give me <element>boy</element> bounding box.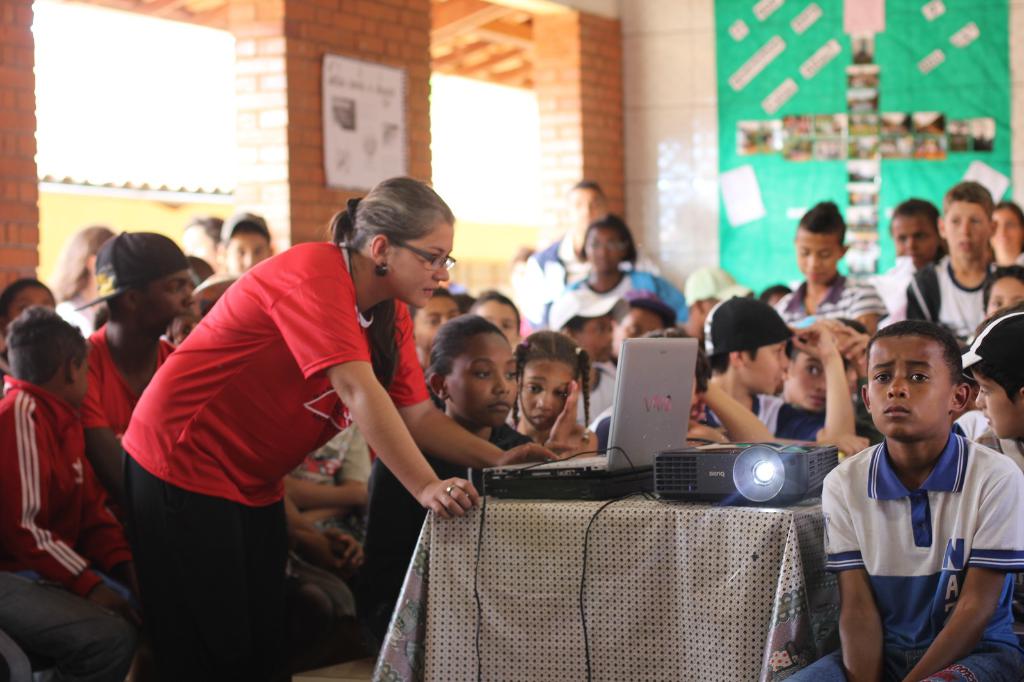
left=776, top=318, right=1023, bottom=681.
